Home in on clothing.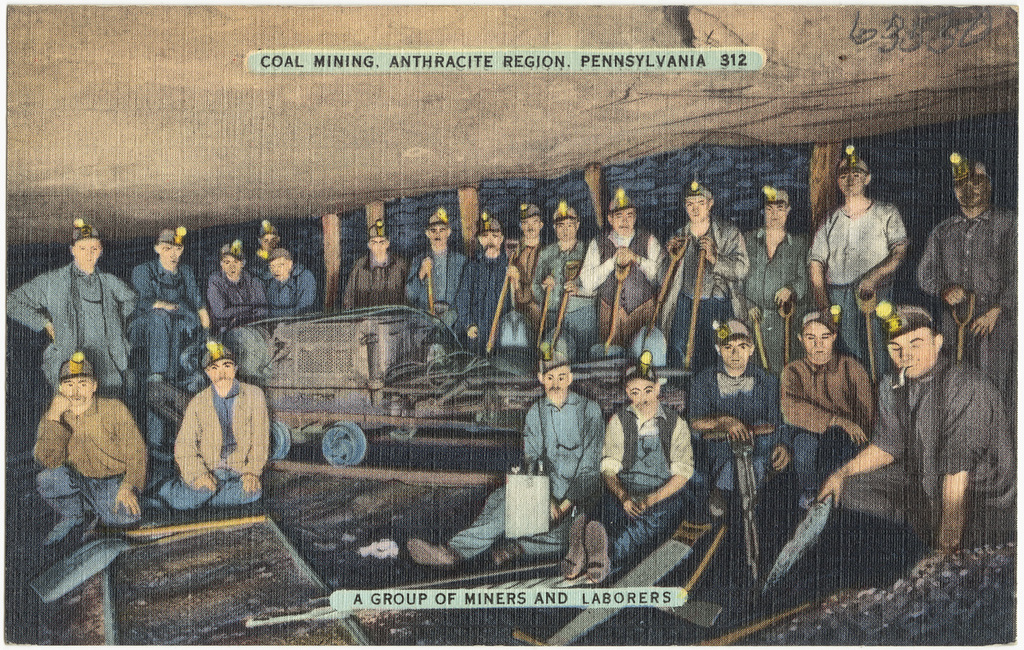
Homed in at 37, 390, 146, 545.
